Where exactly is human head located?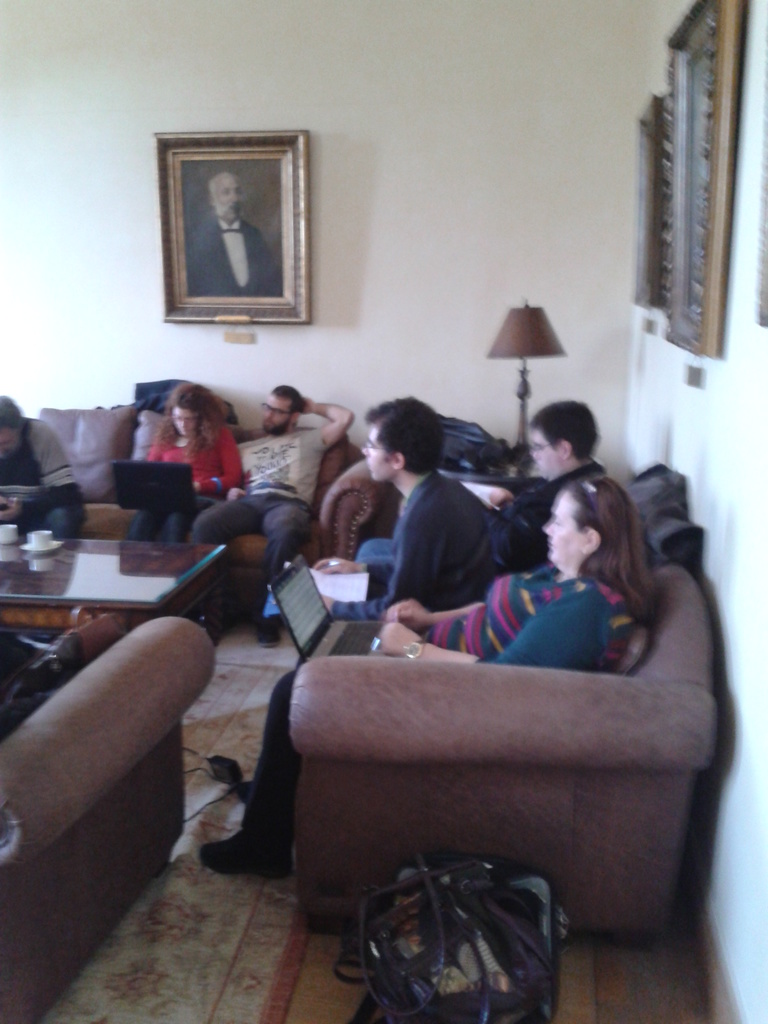
Its bounding box is rect(353, 387, 461, 483).
